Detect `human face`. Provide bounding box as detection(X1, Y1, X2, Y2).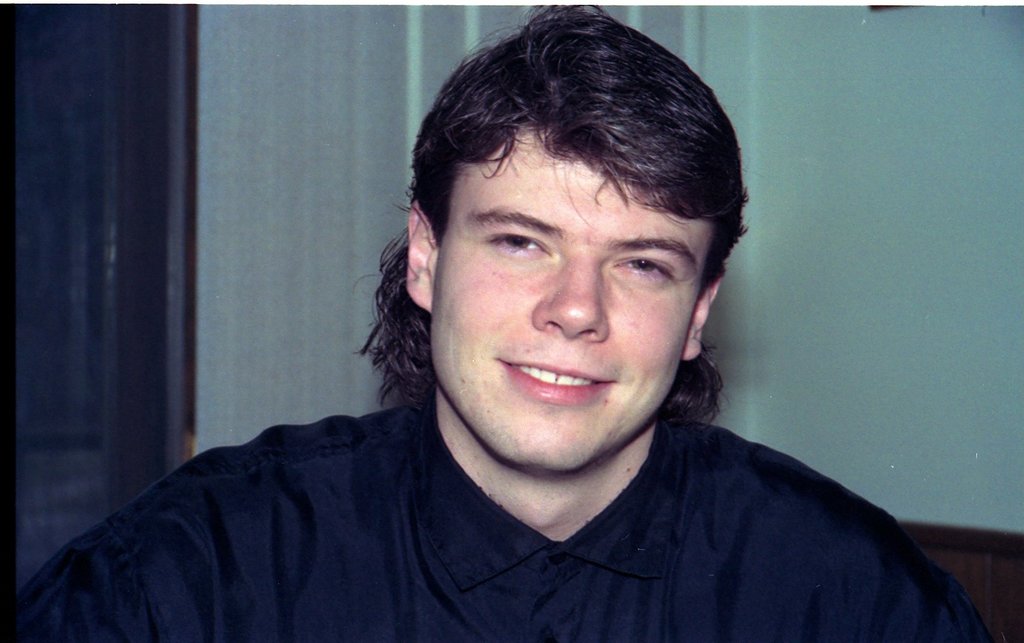
detection(428, 136, 712, 466).
